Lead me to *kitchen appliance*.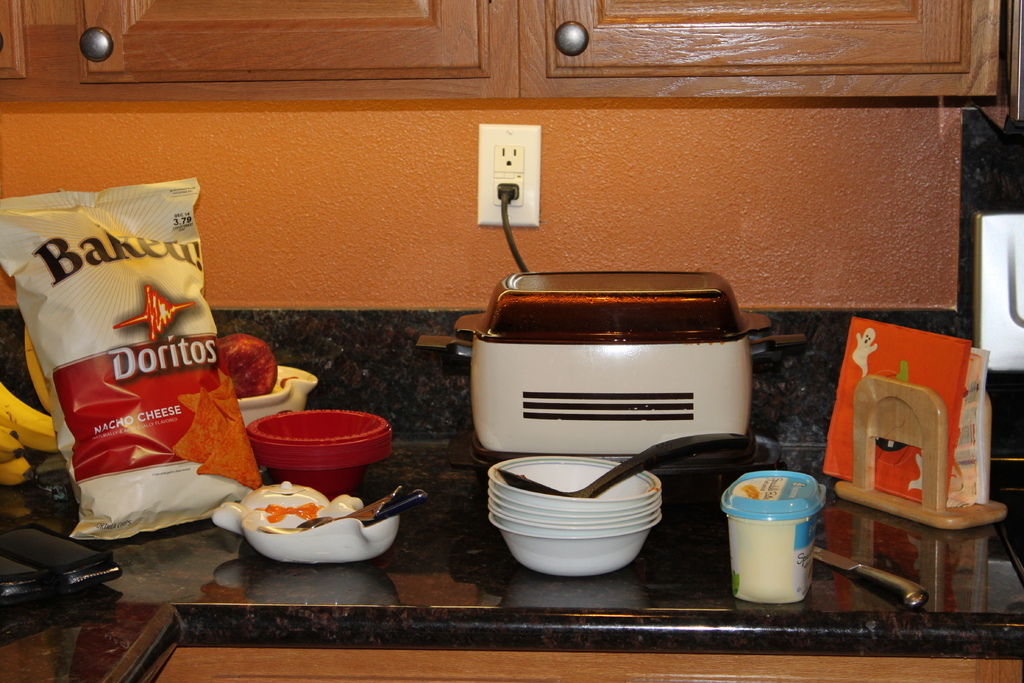
Lead to <bbox>479, 449, 657, 580</bbox>.
